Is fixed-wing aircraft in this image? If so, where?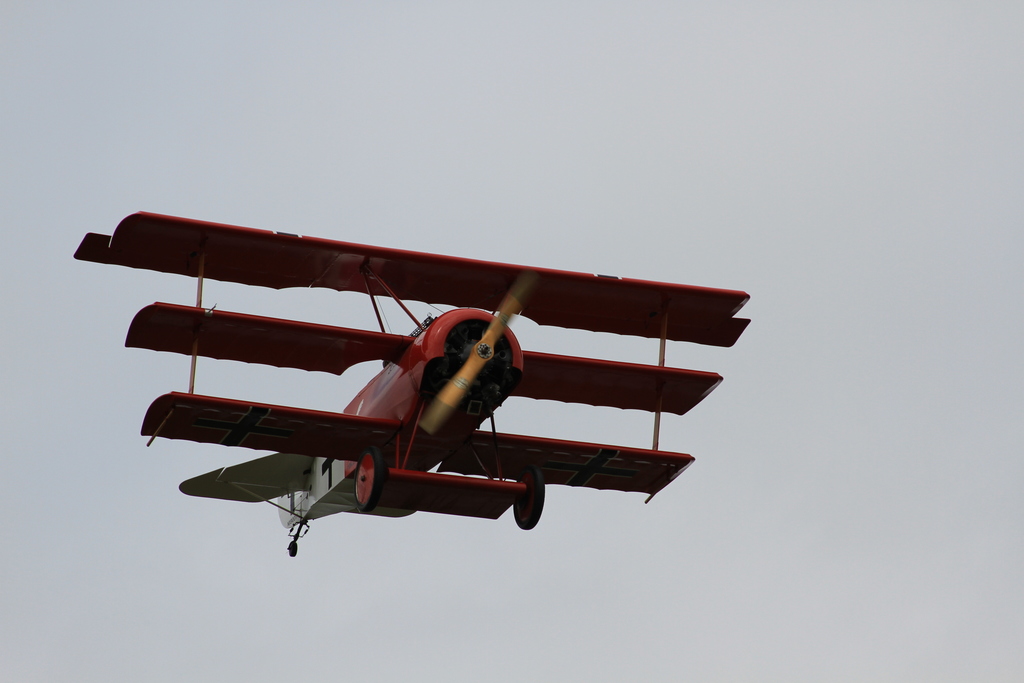
Yes, at BBox(74, 209, 751, 555).
